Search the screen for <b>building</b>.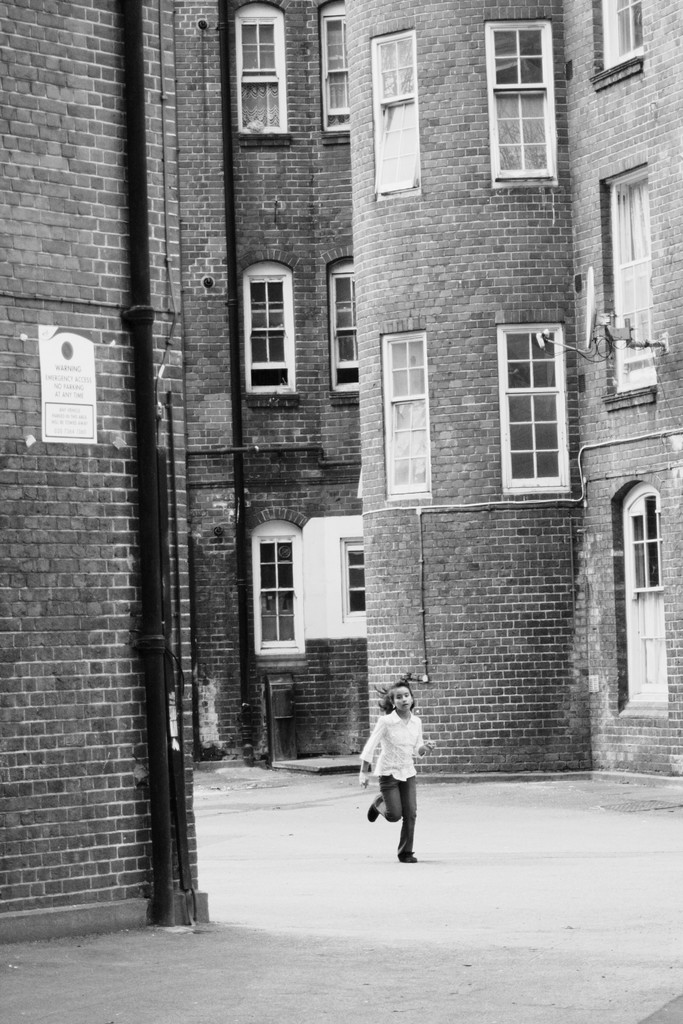
Found at 0/0/210/935.
